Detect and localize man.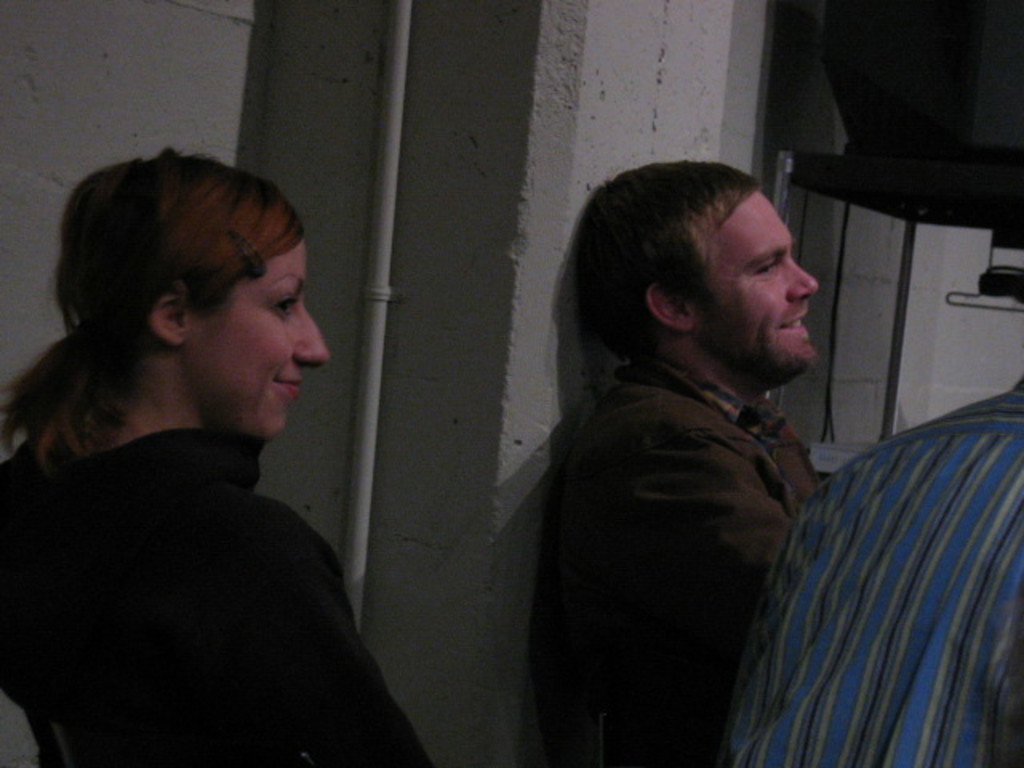
Localized at 536,157,814,766.
